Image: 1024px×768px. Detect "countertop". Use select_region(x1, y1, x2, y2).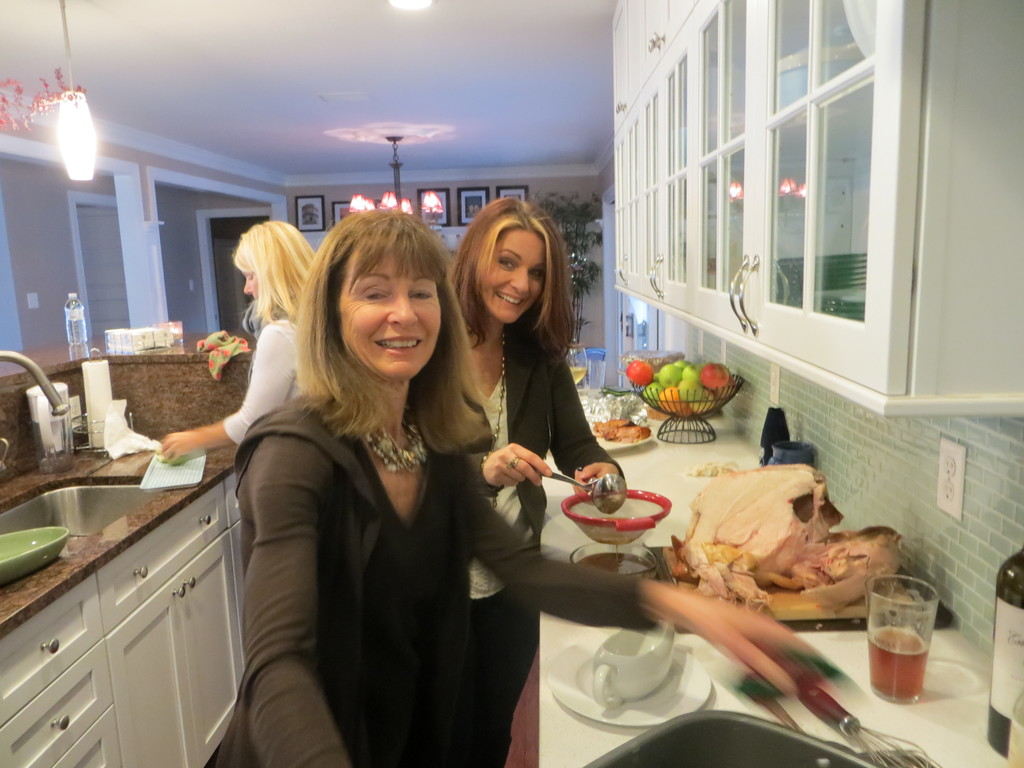
select_region(0, 438, 237, 630).
